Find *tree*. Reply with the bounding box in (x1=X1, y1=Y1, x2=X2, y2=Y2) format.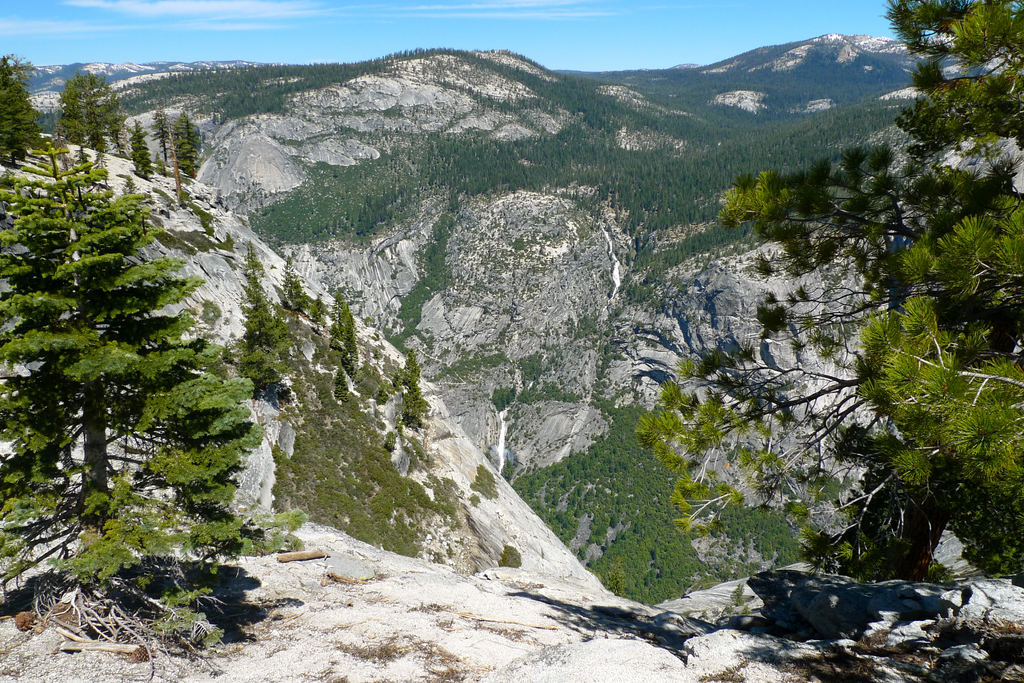
(x1=330, y1=290, x2=362, y2=380).
